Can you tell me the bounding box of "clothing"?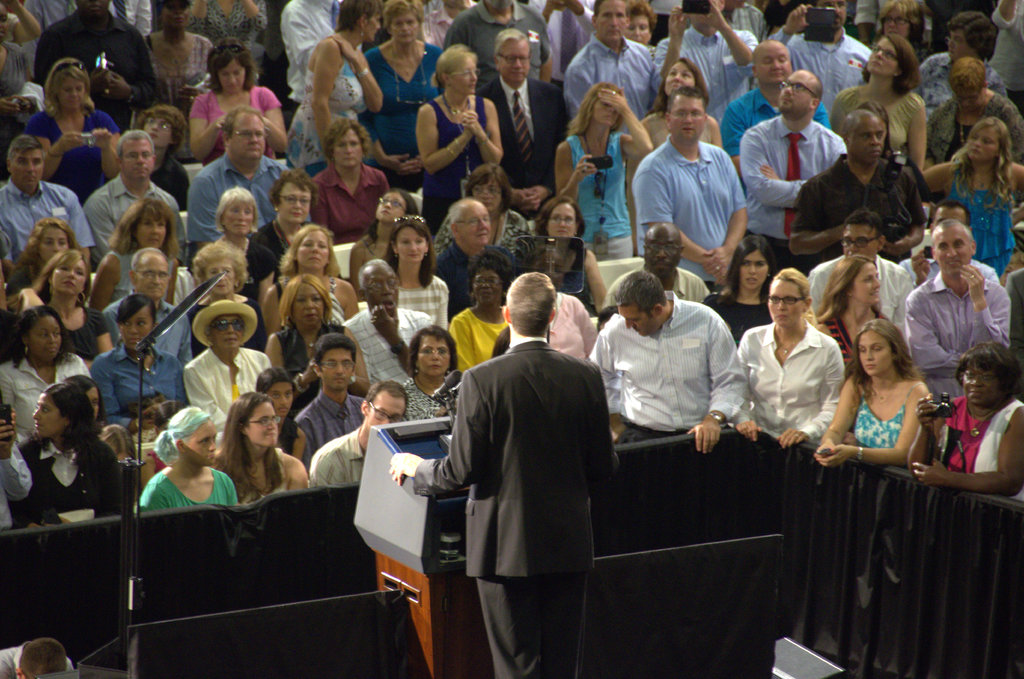
region(0, 436, 33, 526).
